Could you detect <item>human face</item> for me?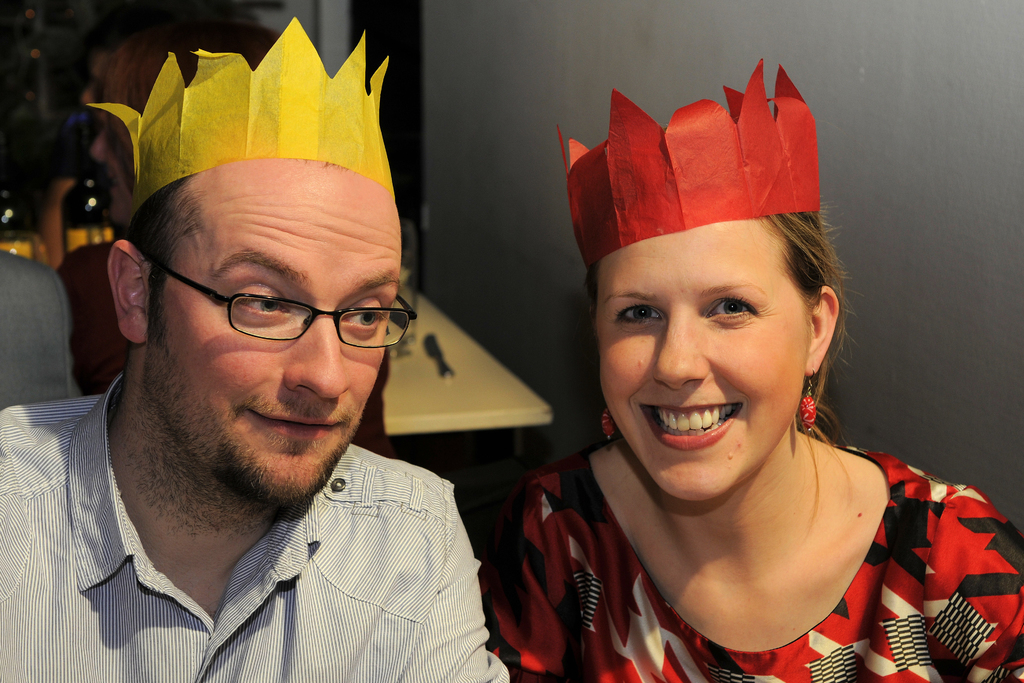
Detection result: [left=596, top=219, right=807, bottom=500].
